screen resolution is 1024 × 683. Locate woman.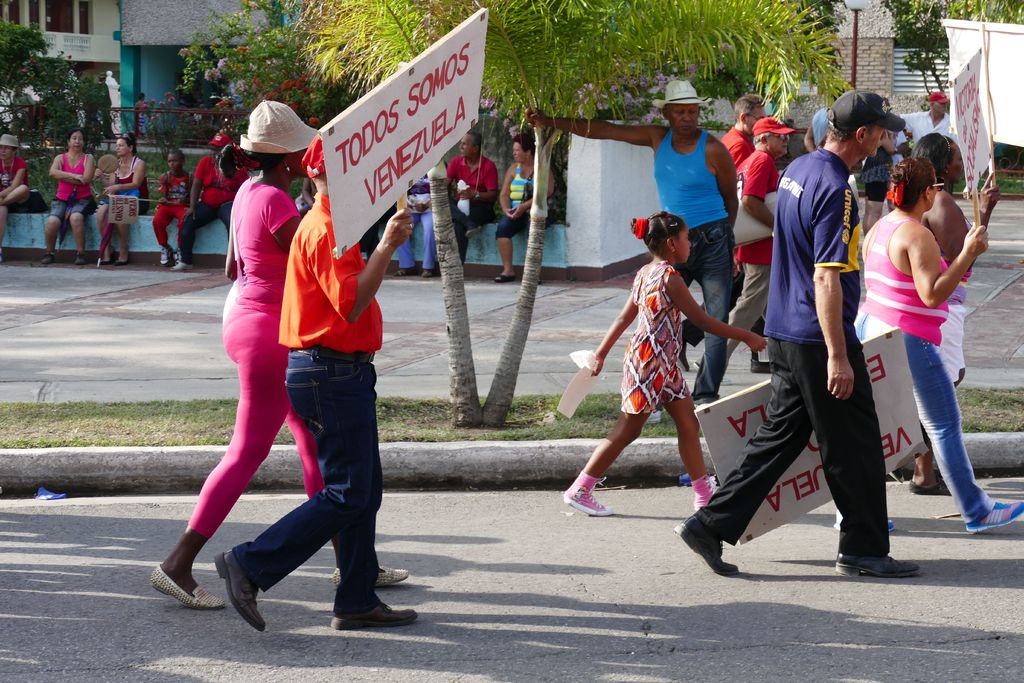
<bbox>1, 134, 35, 257</bbox>.
